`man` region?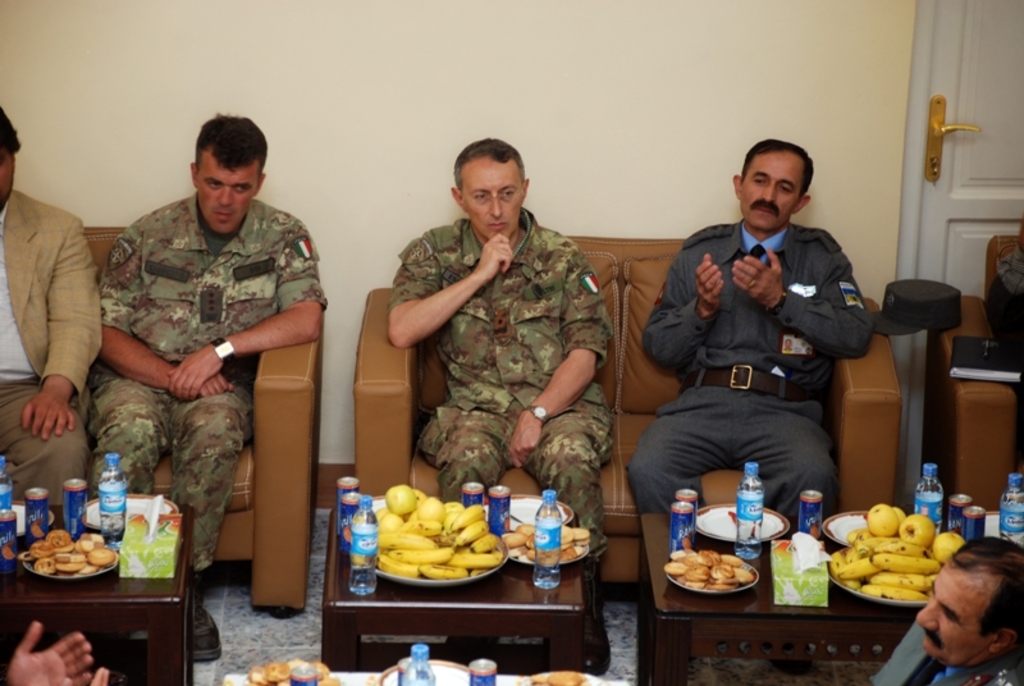
locate(872, 538, 1023, 685)
